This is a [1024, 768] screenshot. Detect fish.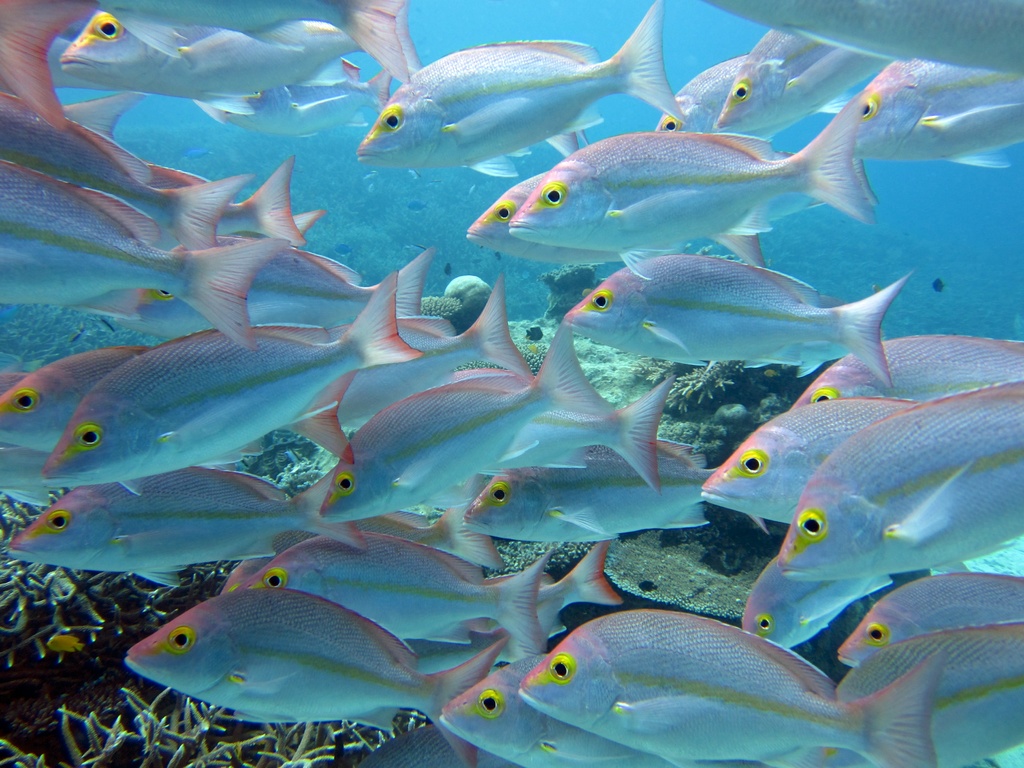
<region>458, 447, 772, 543</region>.
